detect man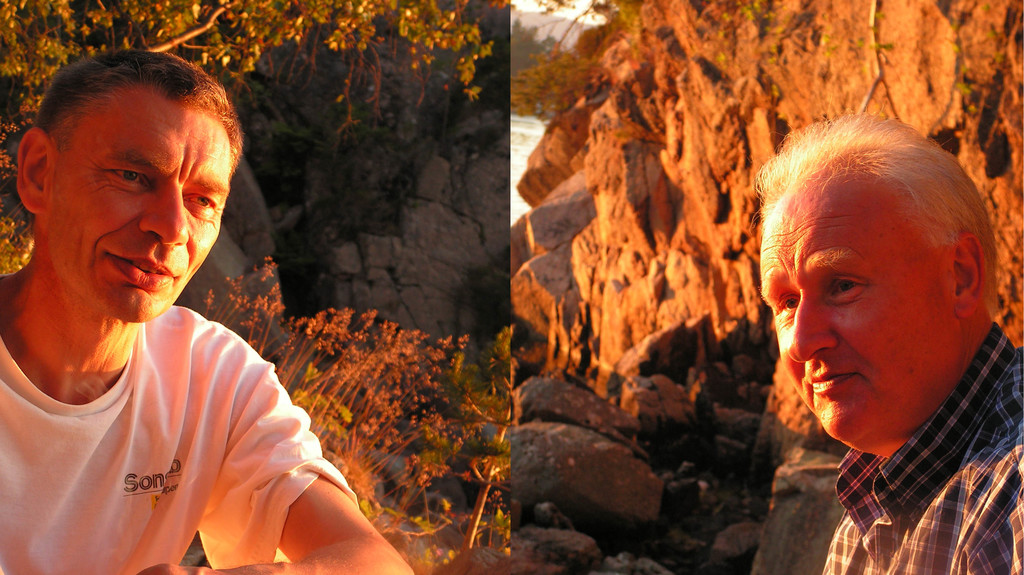
{"left": 0, "top": 50, "right": 419, "bottom": 574}
